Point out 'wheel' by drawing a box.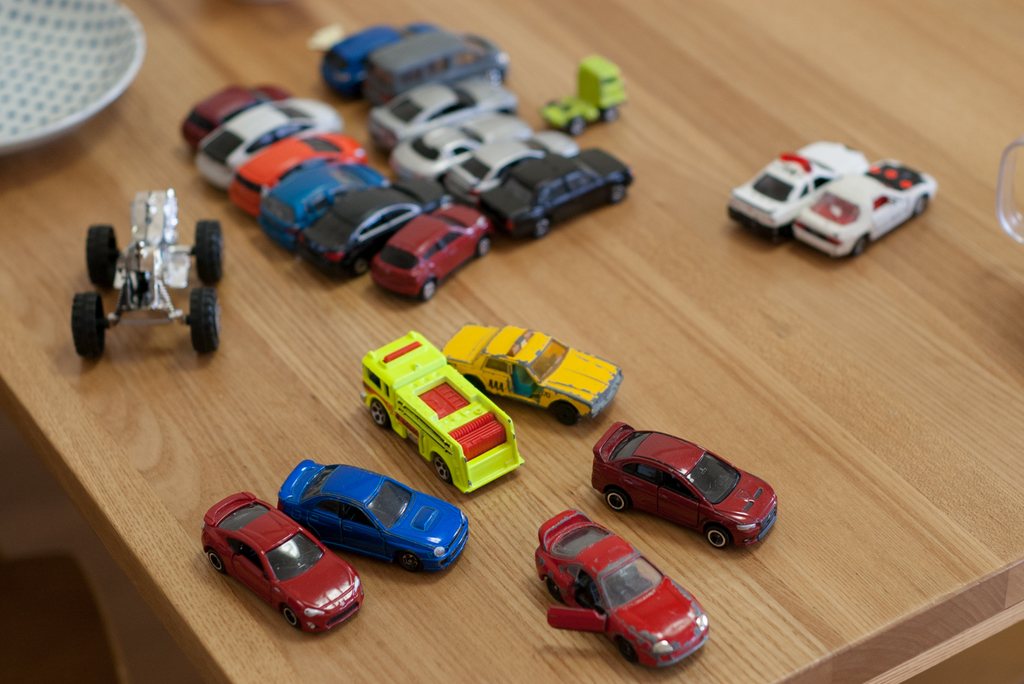
[547, 577, 567, 601].
